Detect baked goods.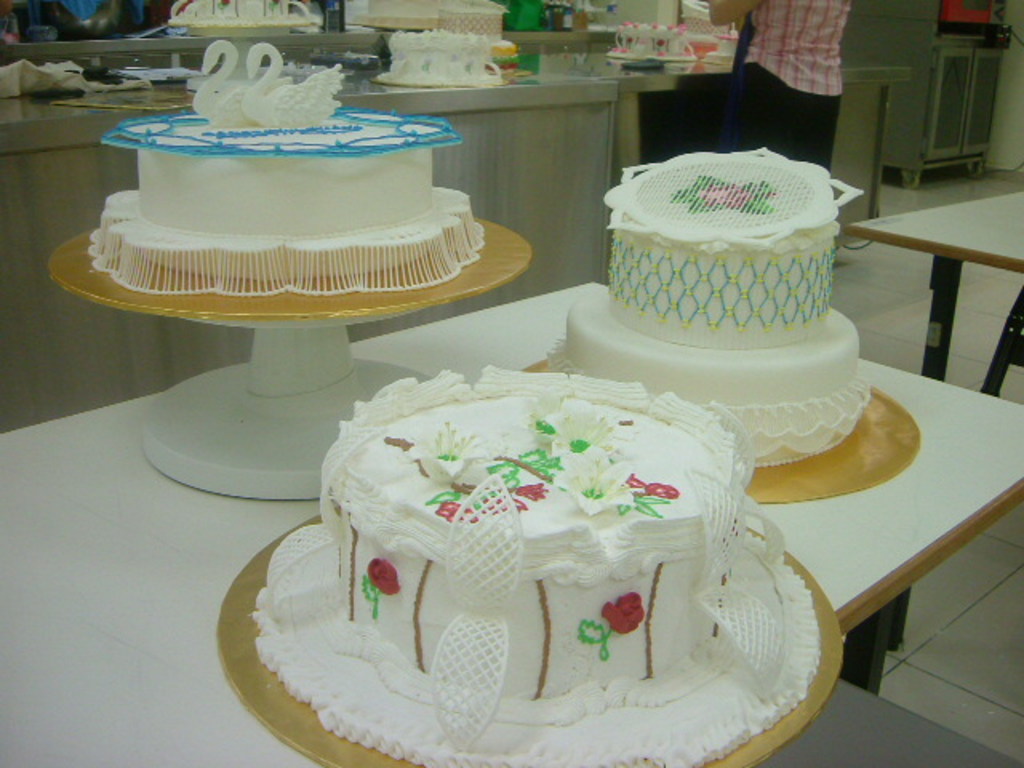
Detected at BBox(350, 0, 443, 27).
